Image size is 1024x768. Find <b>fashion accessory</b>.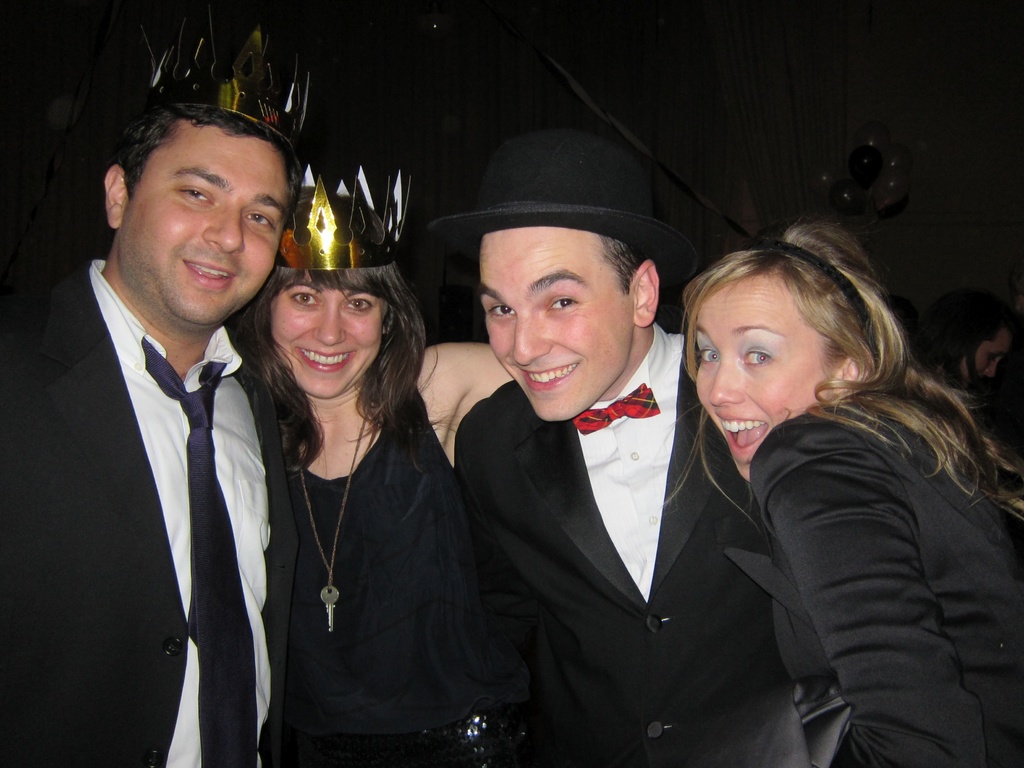
region(572, 380, 662, 435).
